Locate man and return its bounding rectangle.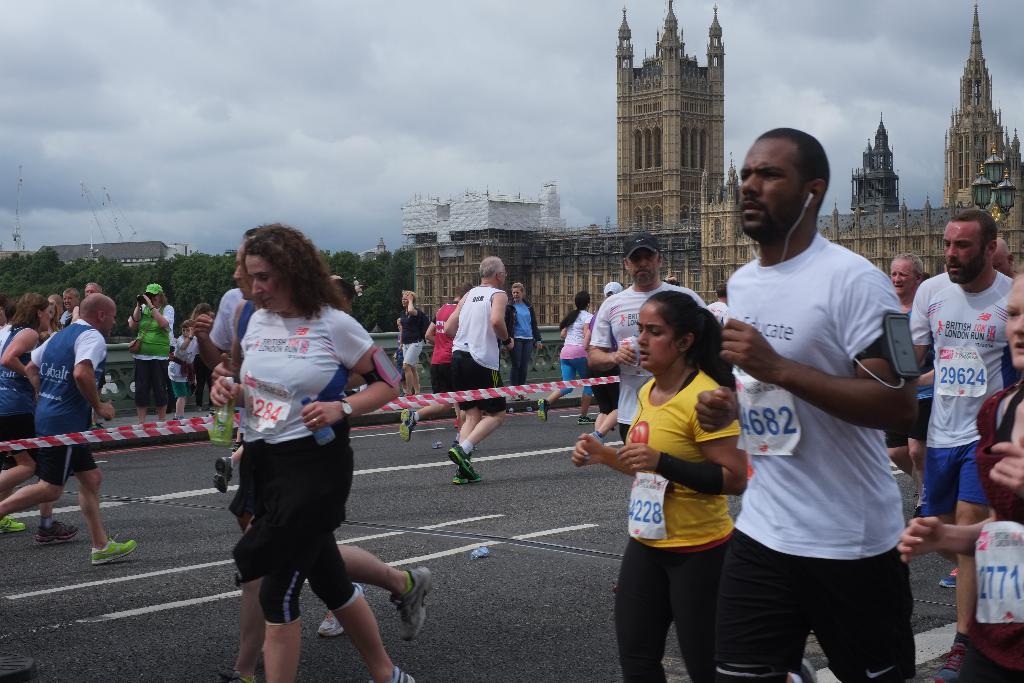
bbox=[440, 252, 518, 482].
